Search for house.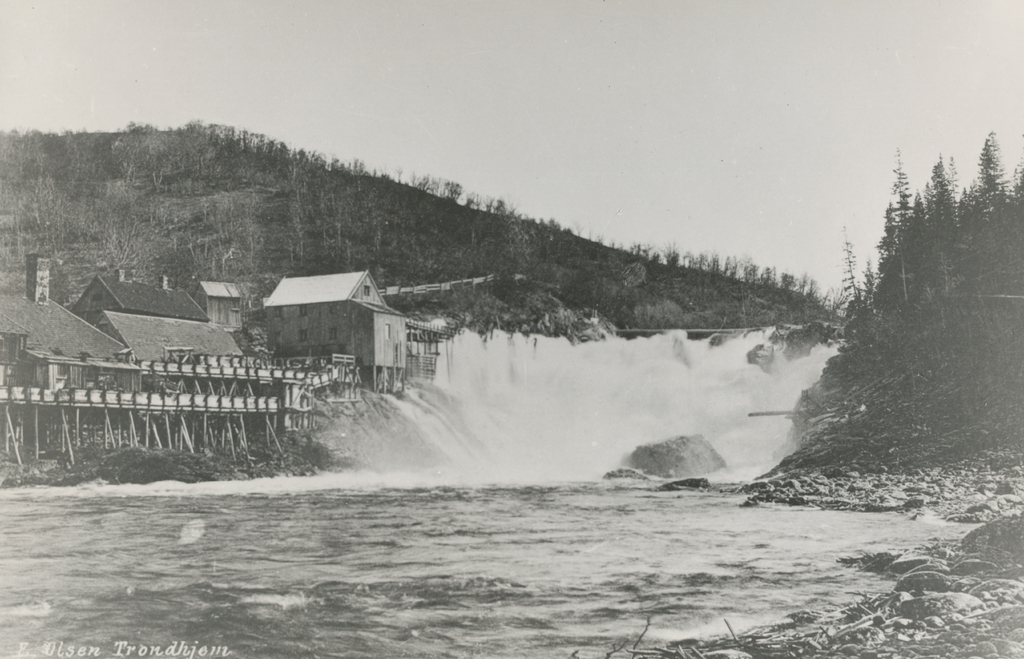
Found at <region>63, 268, 207, 335</region>.
